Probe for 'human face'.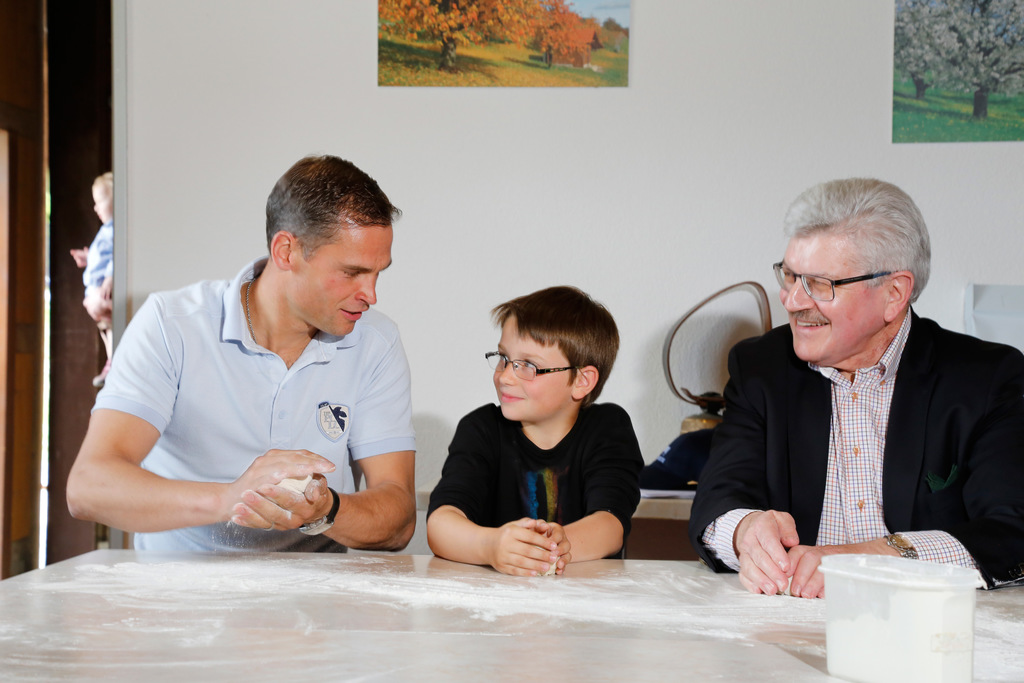
Probe result: region(781, 231, 884, 363).
